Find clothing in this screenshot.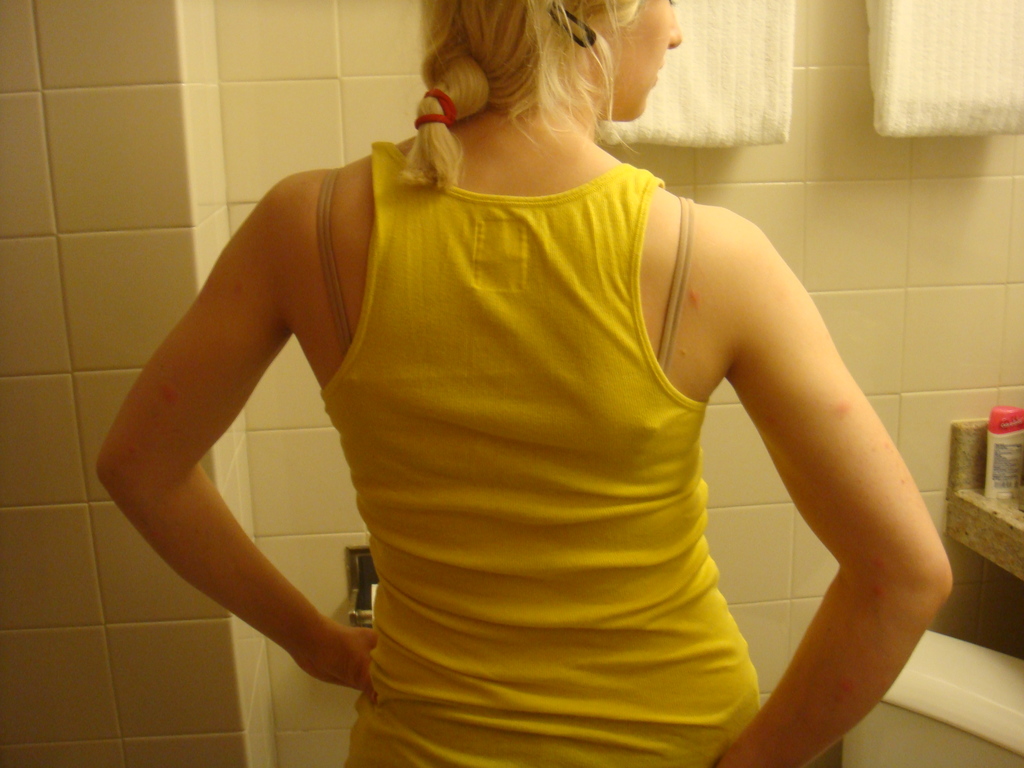
The bounding box for clothing is <bbox>311, 90, 761, 749</bbox>.
